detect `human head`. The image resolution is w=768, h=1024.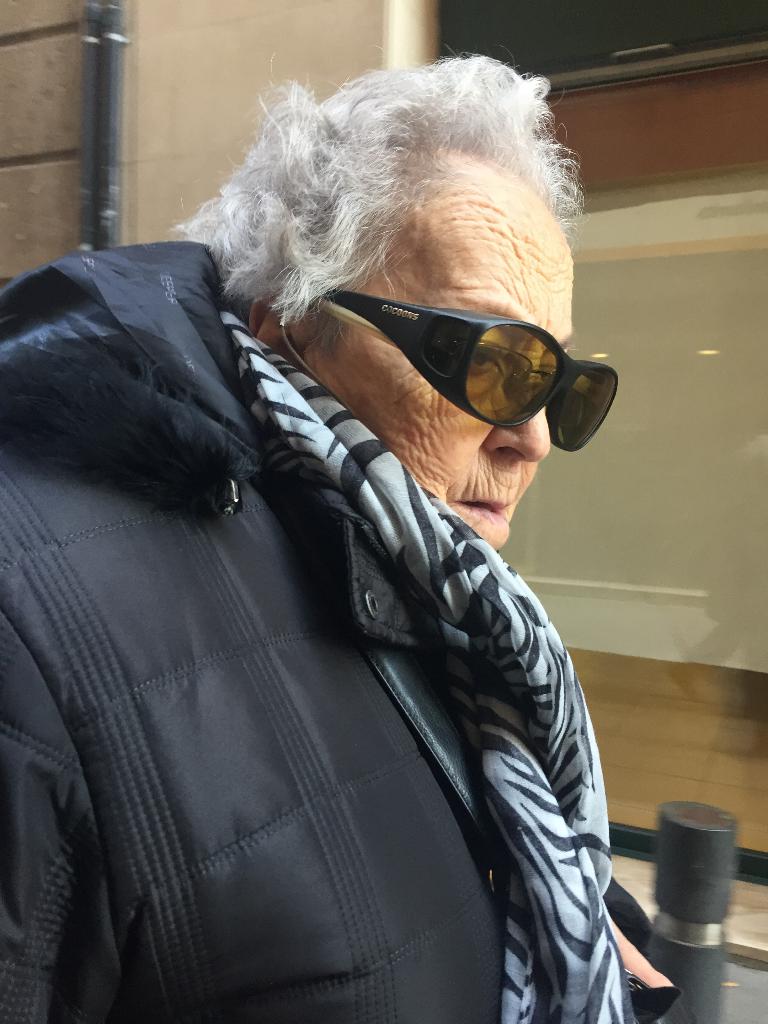
x1=196, y1=69, x2=613, y2=516.
